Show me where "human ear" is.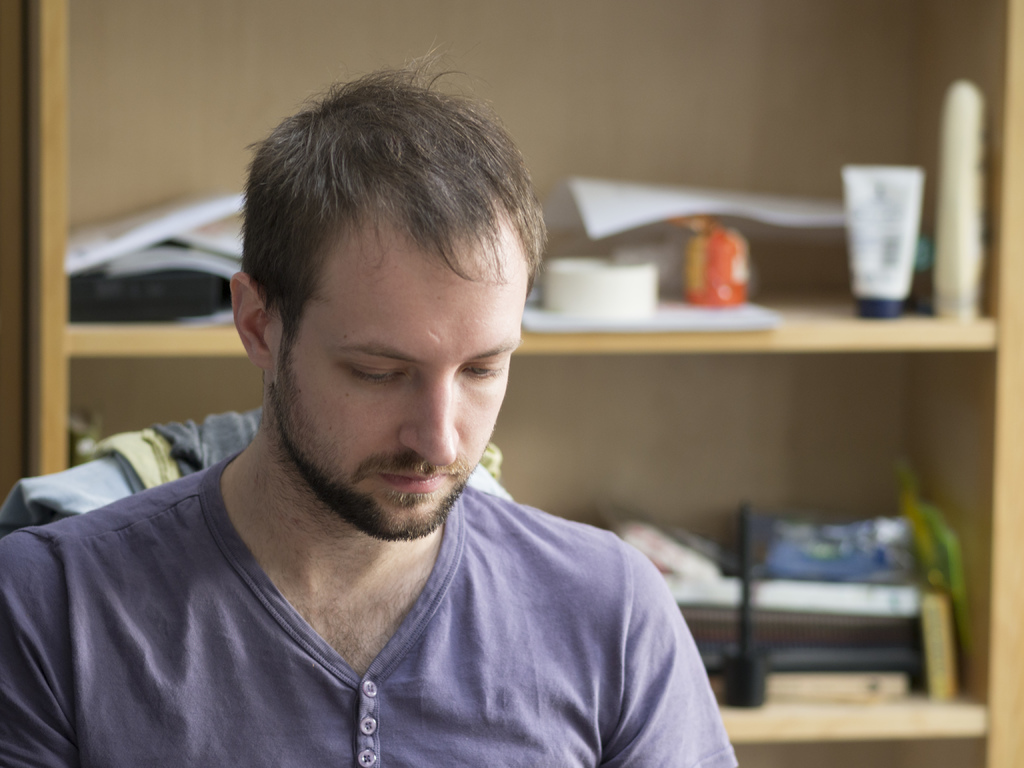
"human ear" is at region(230, 274, 271, 367).
